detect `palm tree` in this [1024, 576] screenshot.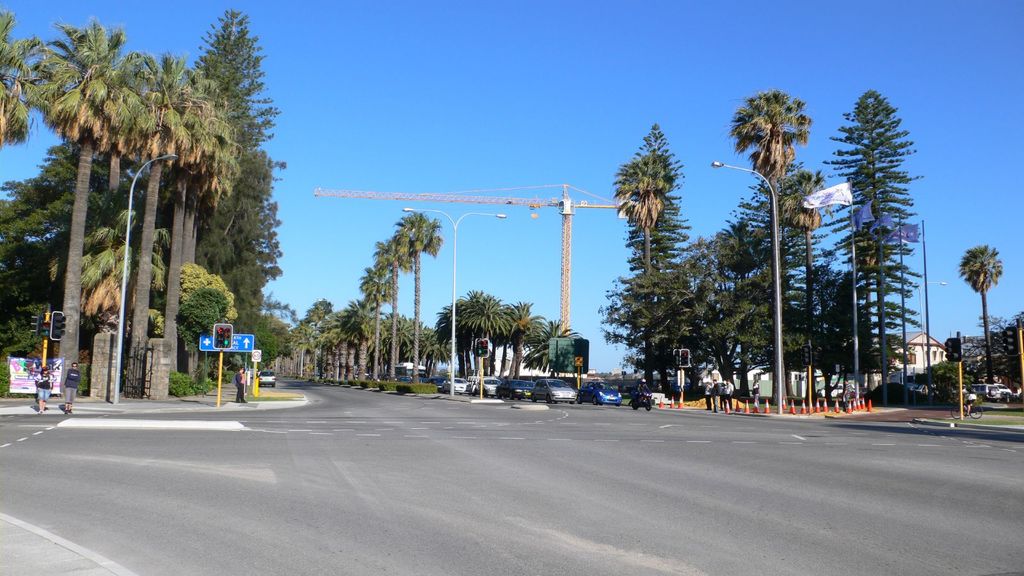
Detection: 627,148,678,368.
